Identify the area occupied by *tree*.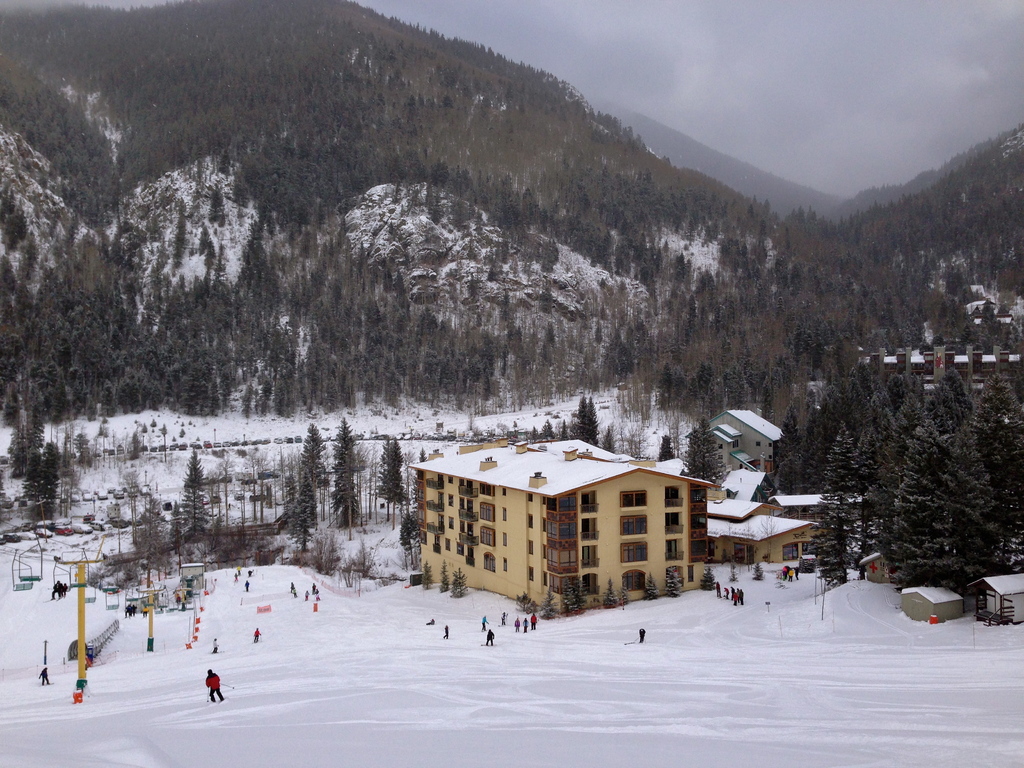
Area: (290,424,331,548).
